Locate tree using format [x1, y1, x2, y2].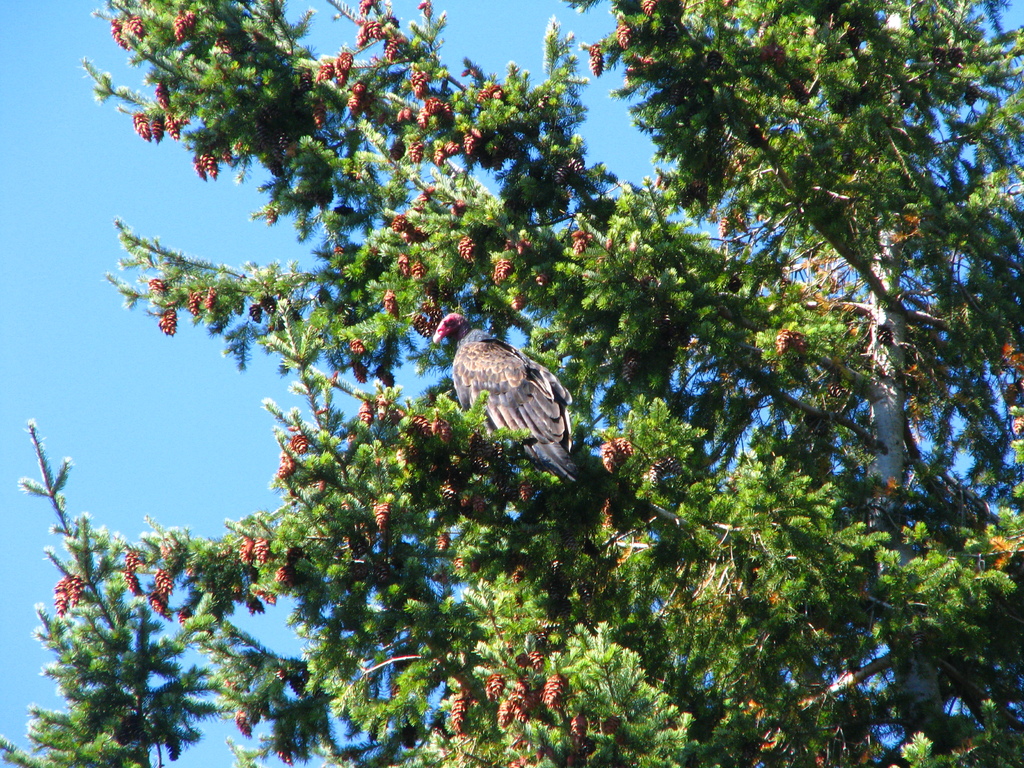
[40, 20, 1013, 749].
